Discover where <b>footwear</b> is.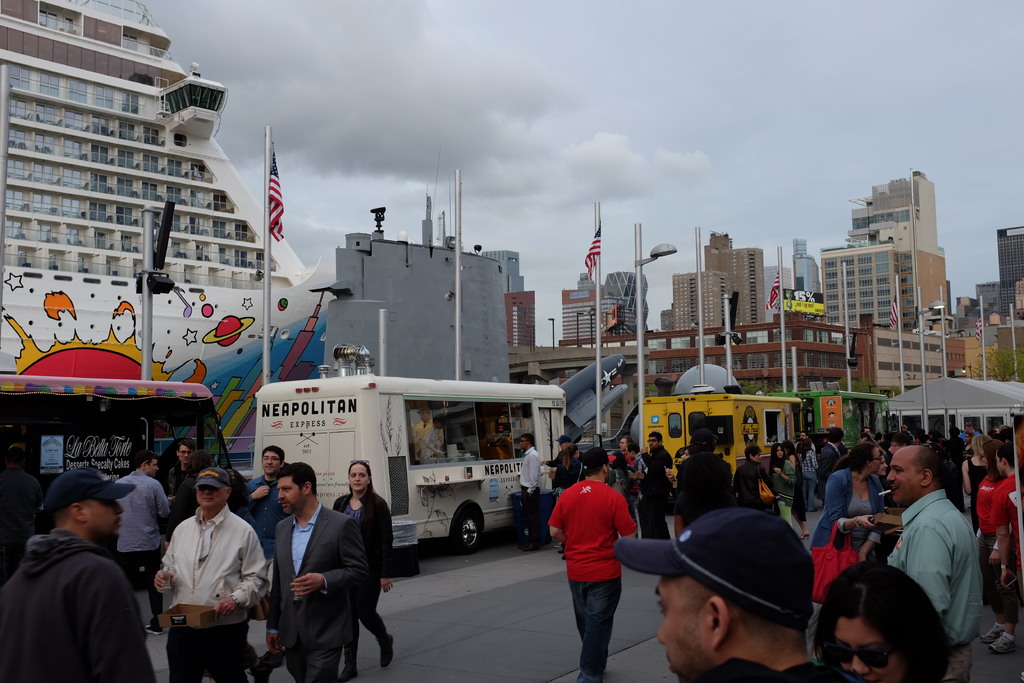
Discovered at BBox(337, 664, 359, 682).
